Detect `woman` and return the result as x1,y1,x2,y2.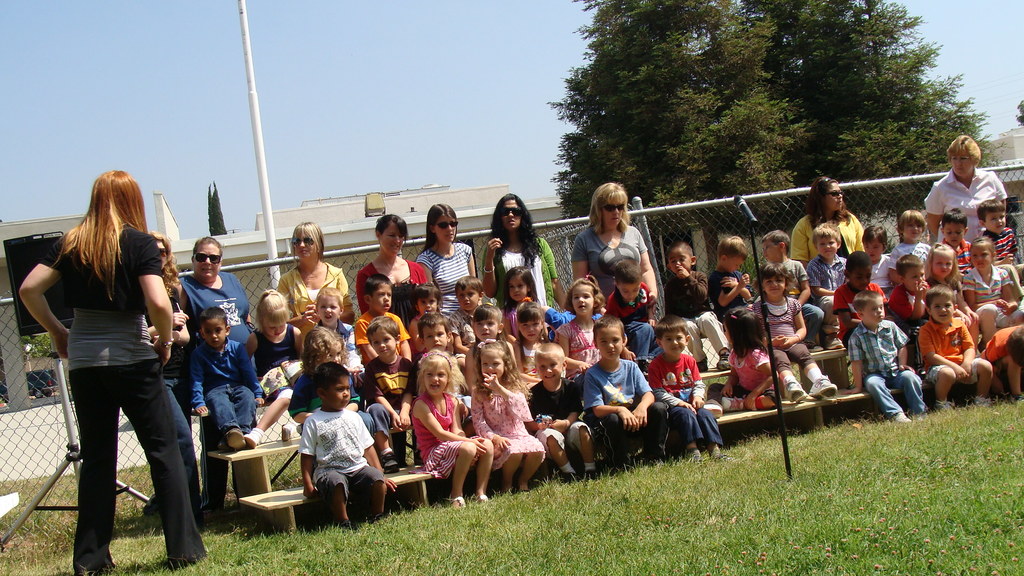
415,202,477,319.
